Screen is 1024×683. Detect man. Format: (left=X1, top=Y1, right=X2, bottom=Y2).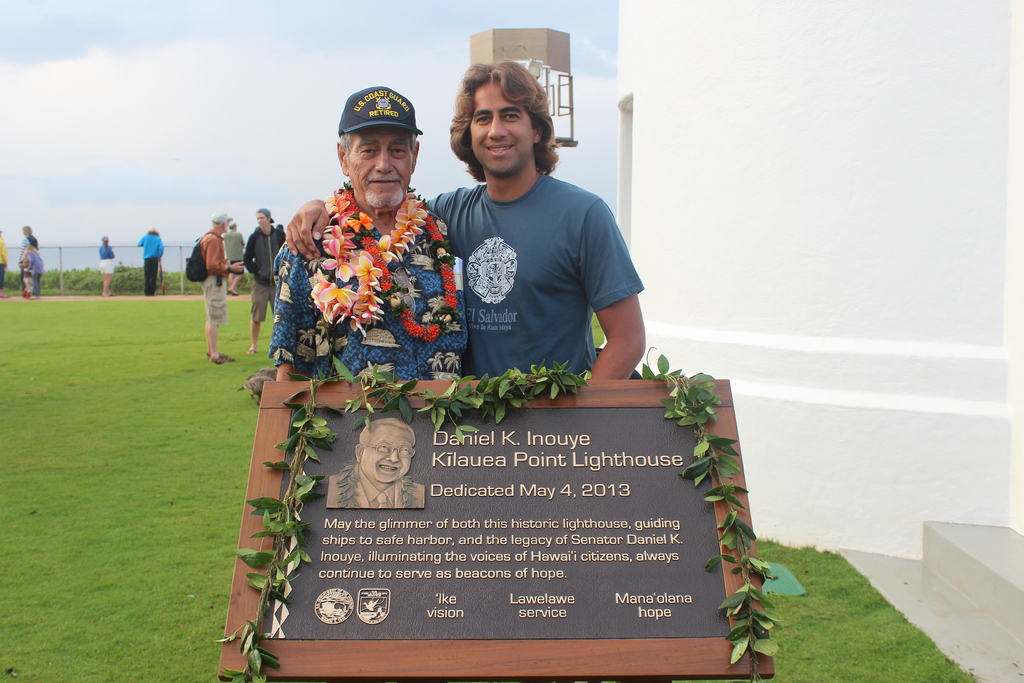
(left=329, top=415, right=426, bottom=509).
